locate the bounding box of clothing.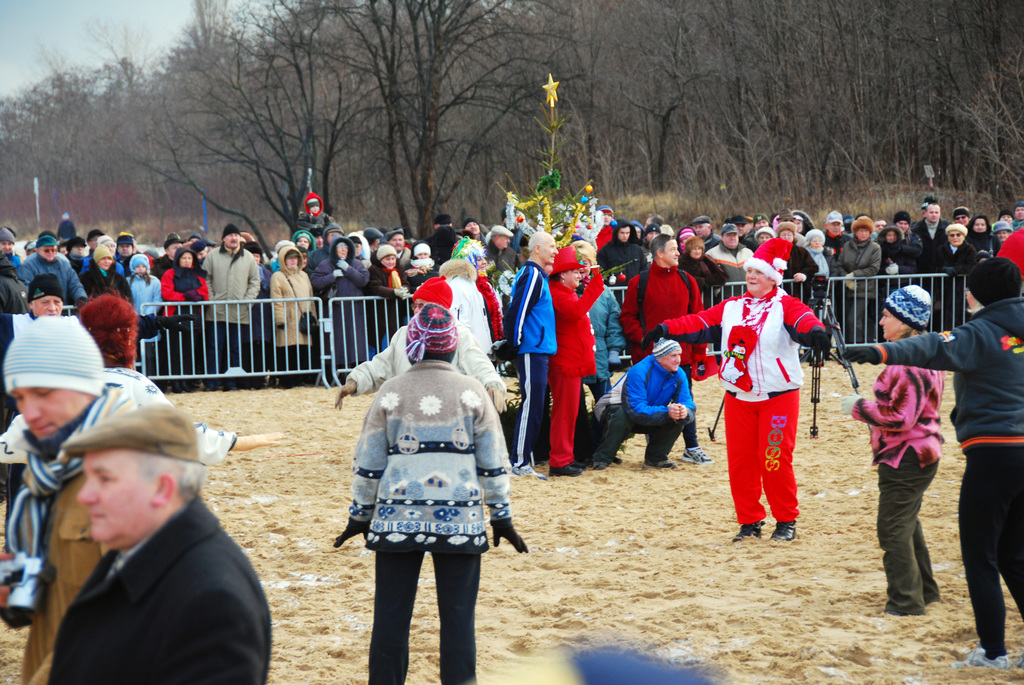
Bounding box: x1=319 y1=258 x2=365 y2=361.
